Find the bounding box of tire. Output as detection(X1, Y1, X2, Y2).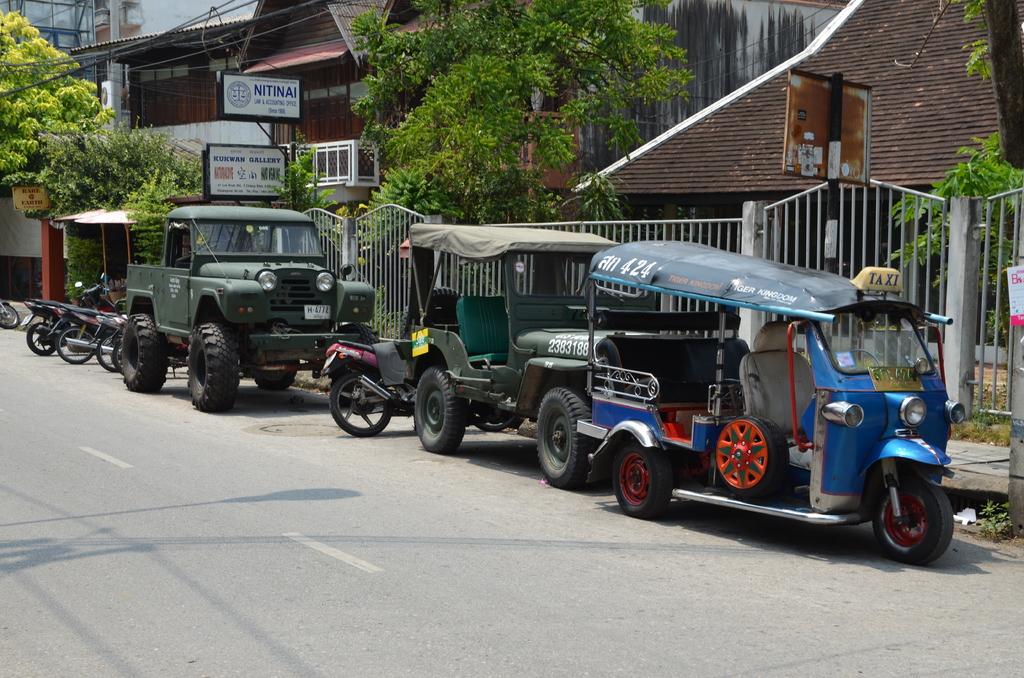
detection(0, 305, 18, 328).
